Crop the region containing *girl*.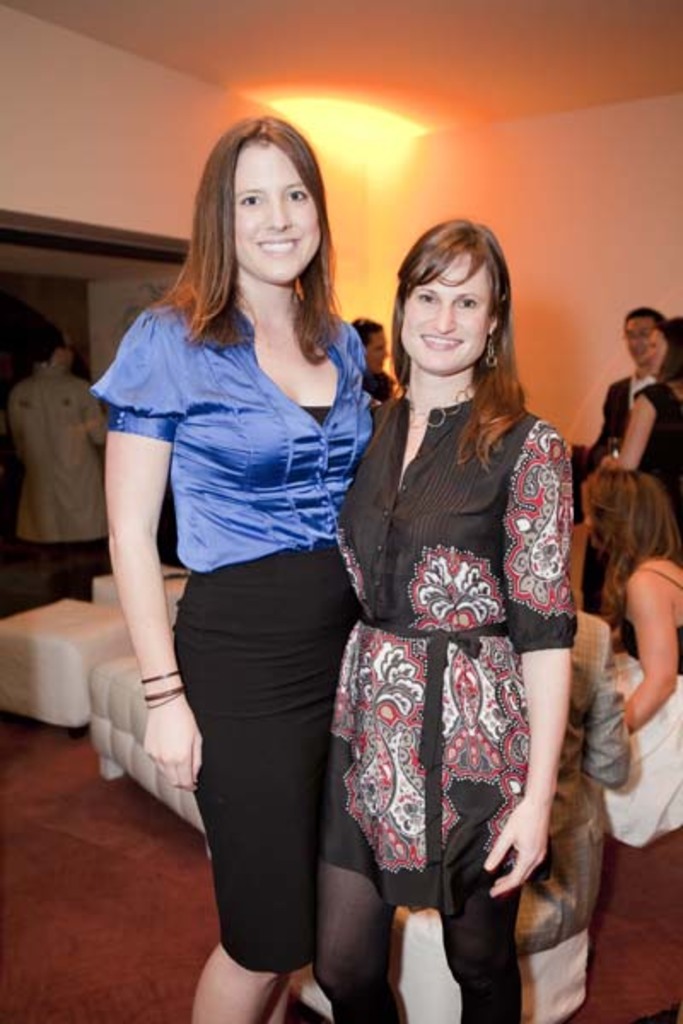
Crop region: [579,459,681,843].
